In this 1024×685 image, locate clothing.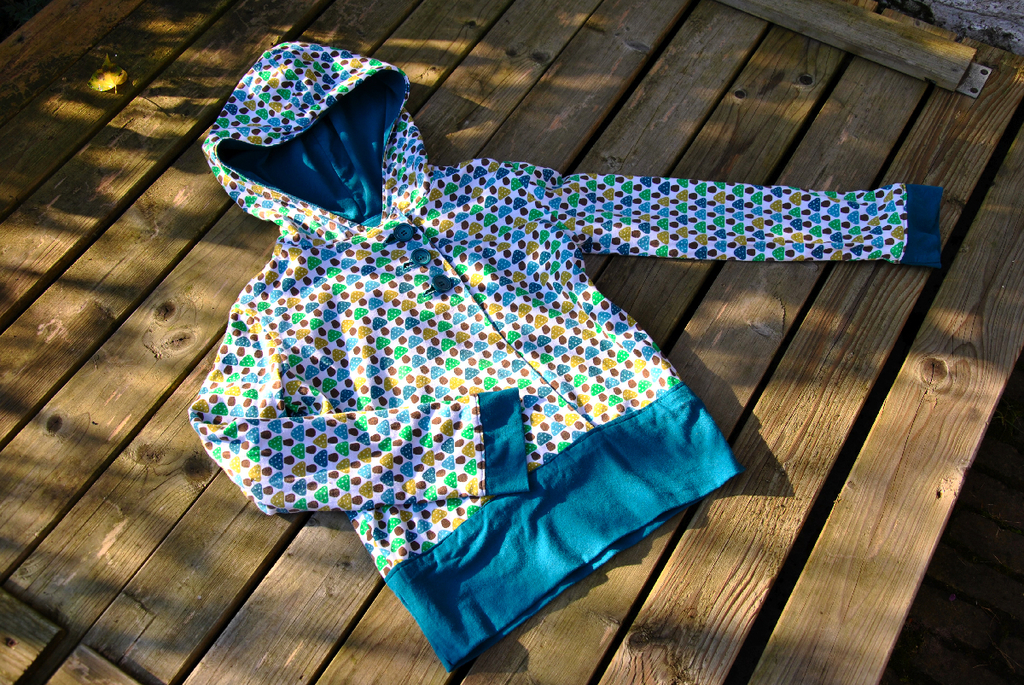
Bounding box: x1=190 y1=38 x2=943 y2=672.
